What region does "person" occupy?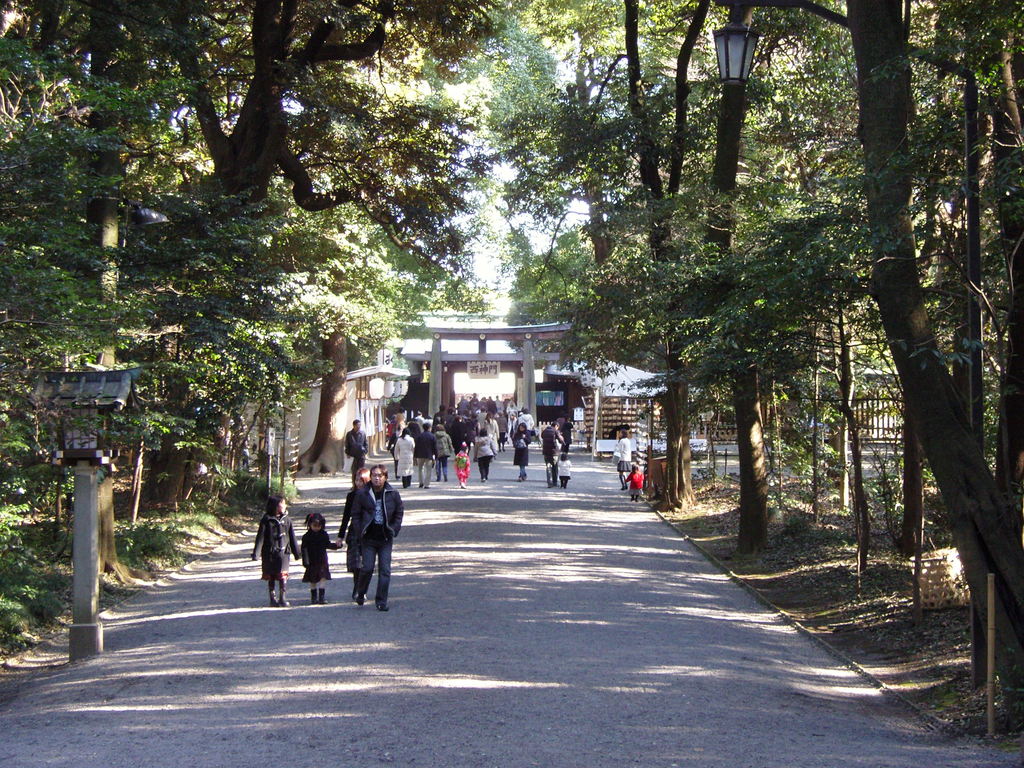
l=495, t=410, r=507, b=449.
